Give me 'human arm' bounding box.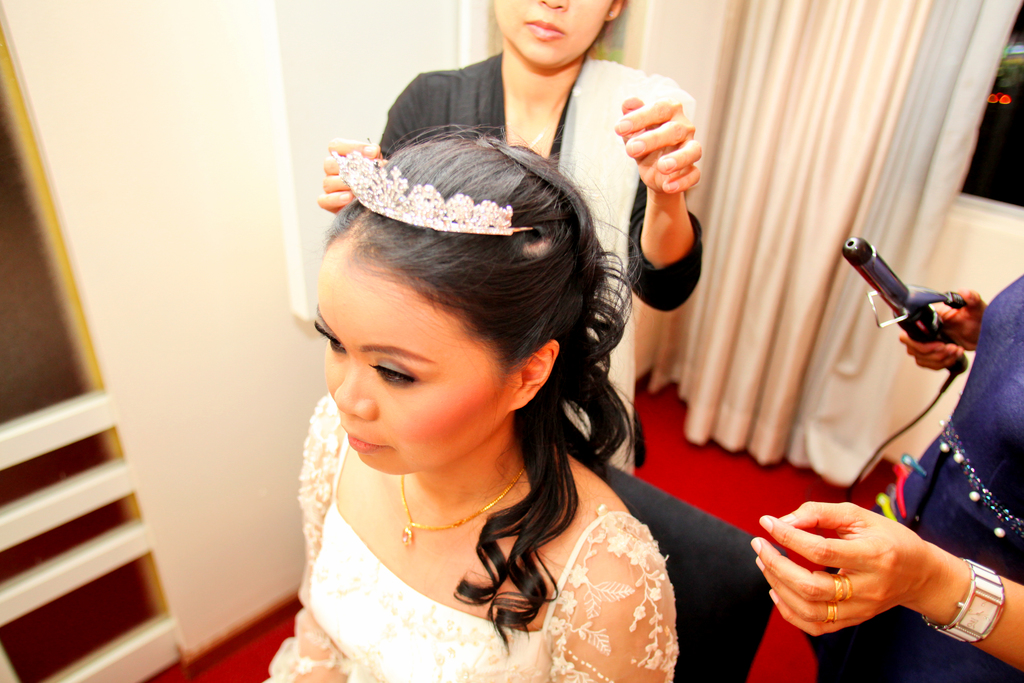
BBox(887, 276, 1013, 385).
